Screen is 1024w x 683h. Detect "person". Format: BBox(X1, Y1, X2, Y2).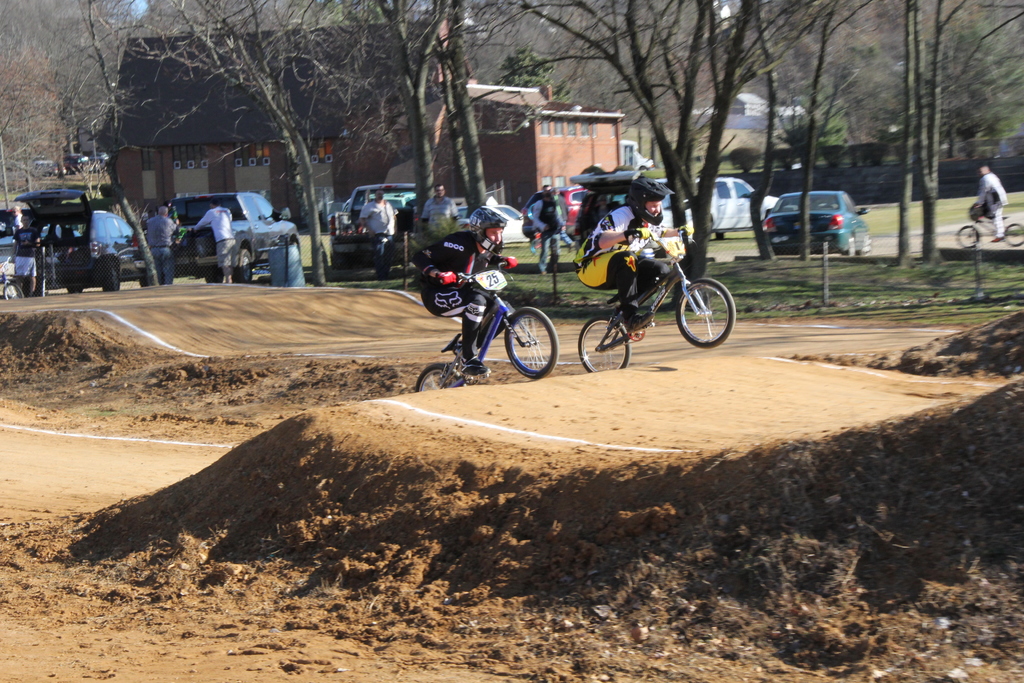
BBox(527, 185, 557, 272).
